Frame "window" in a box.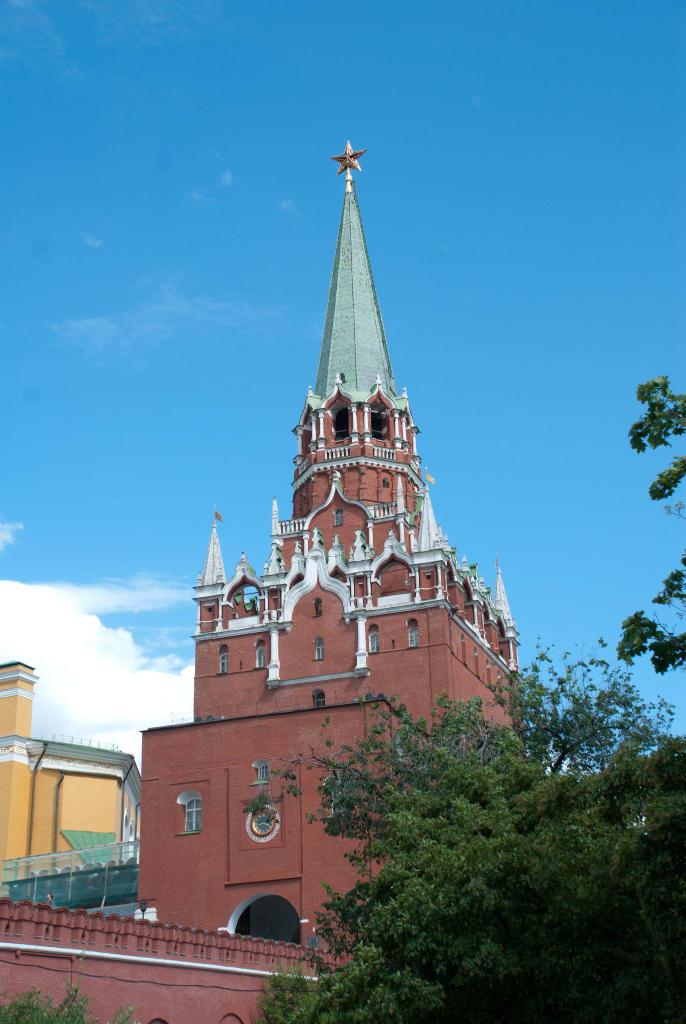
rect(370, 628, 376, 655).
